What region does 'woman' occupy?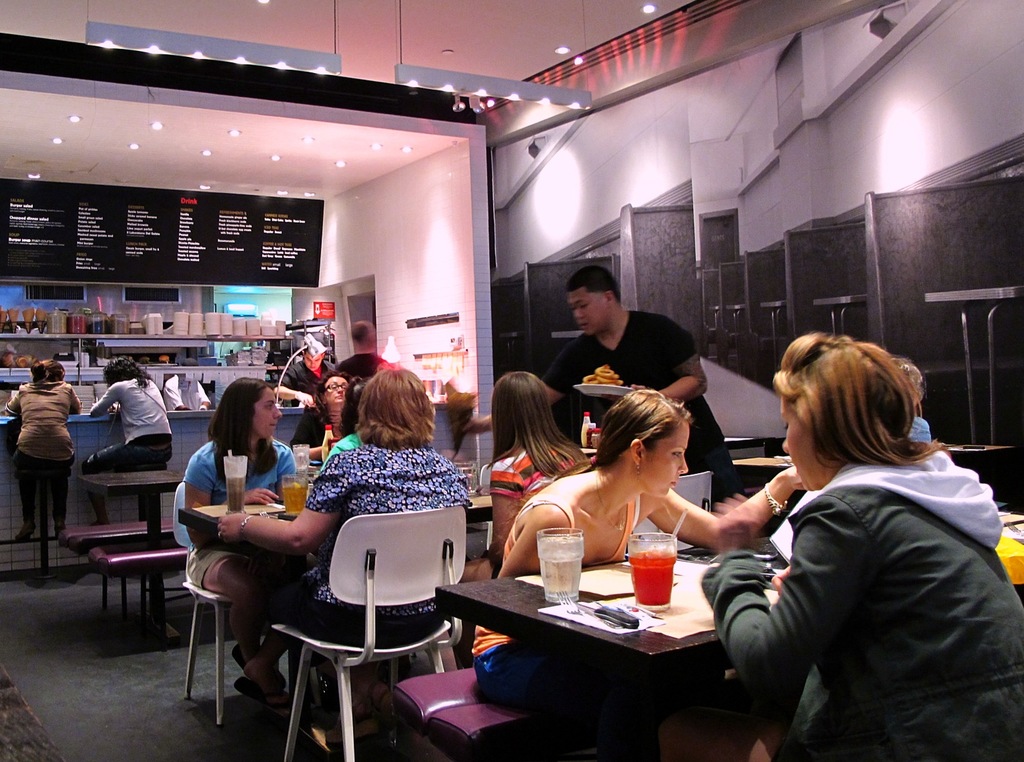
(left=471, top=388, right=808, bottom=759).
